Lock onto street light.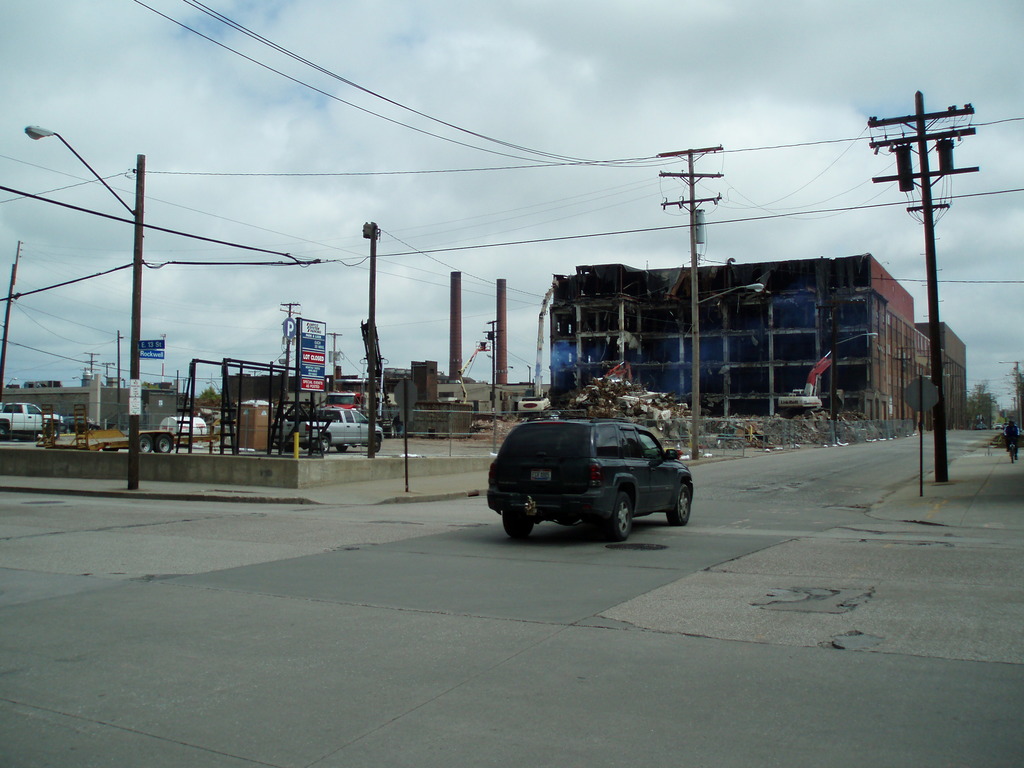
Locked: box(650, 147, 767, 468).
